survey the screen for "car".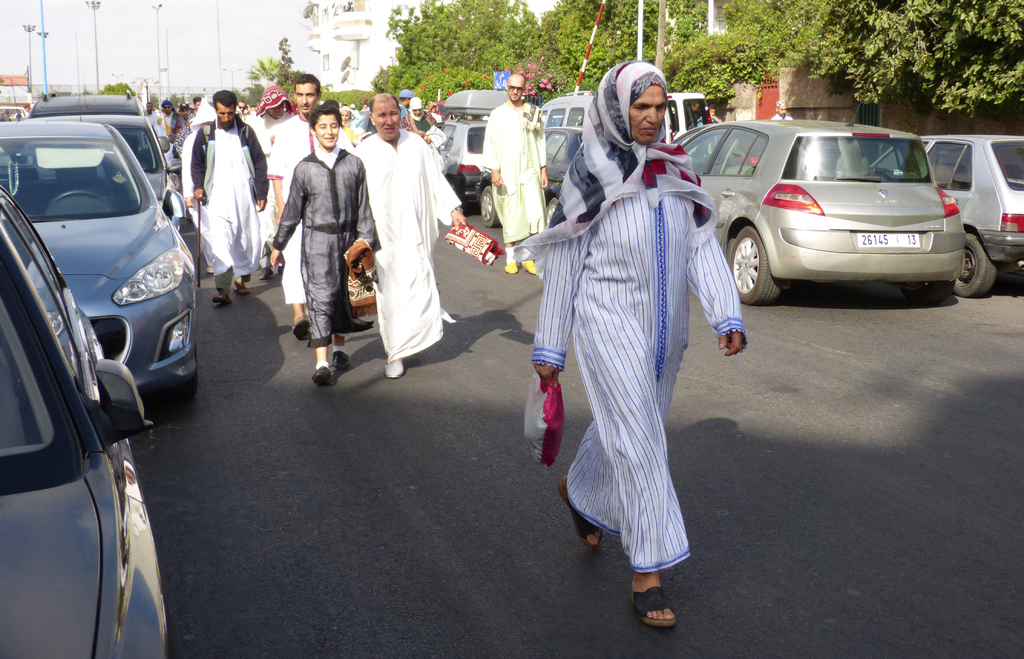
Survey found: <box>0,186,166,658</box>.
